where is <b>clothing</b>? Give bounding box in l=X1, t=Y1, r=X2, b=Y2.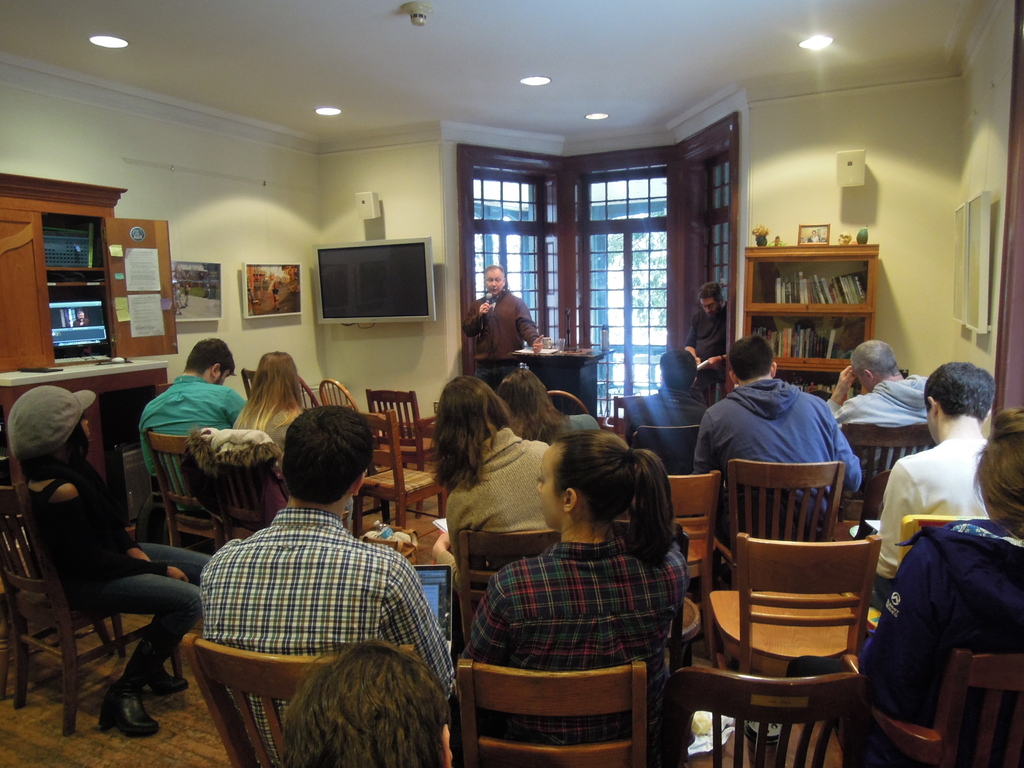
l=693, t=373, r=868, b=550.
